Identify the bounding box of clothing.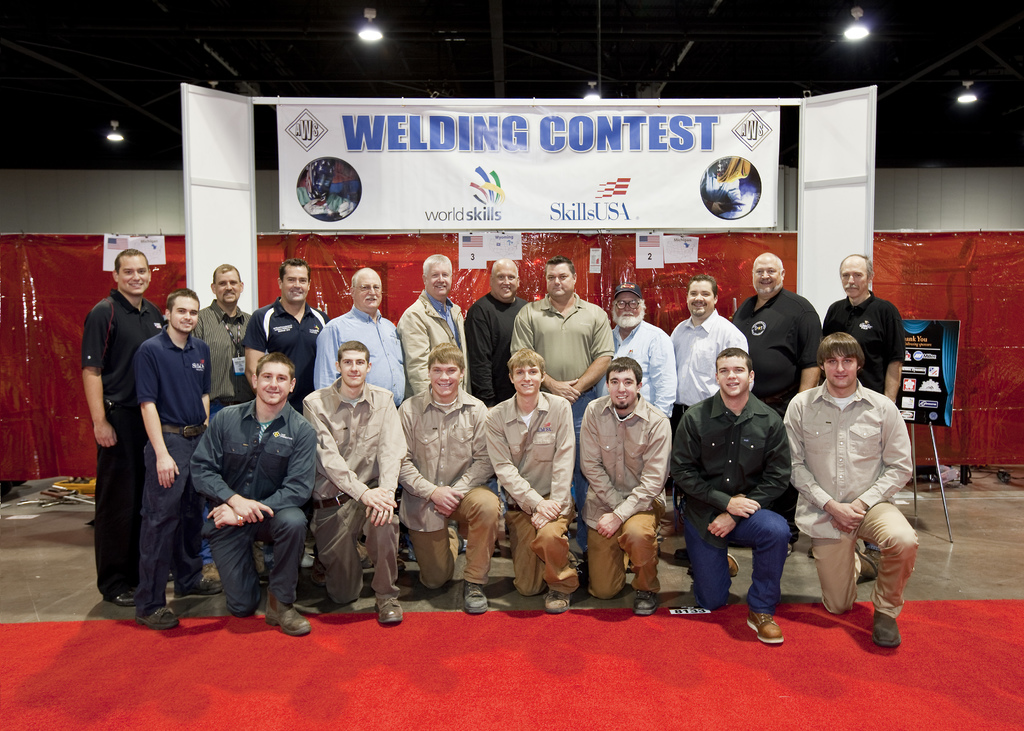
{"x1": 506, "y1": 294, "x2": 611, "y2": 542}.
